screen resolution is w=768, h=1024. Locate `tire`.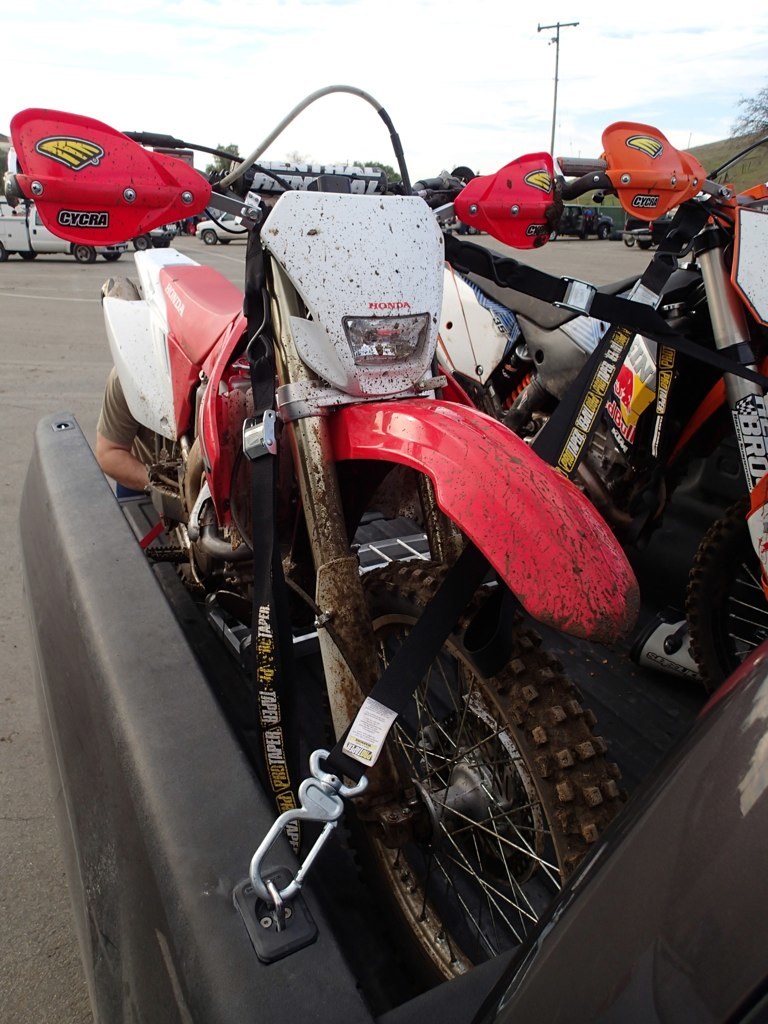
Rect(130, 233, 151, 250).
